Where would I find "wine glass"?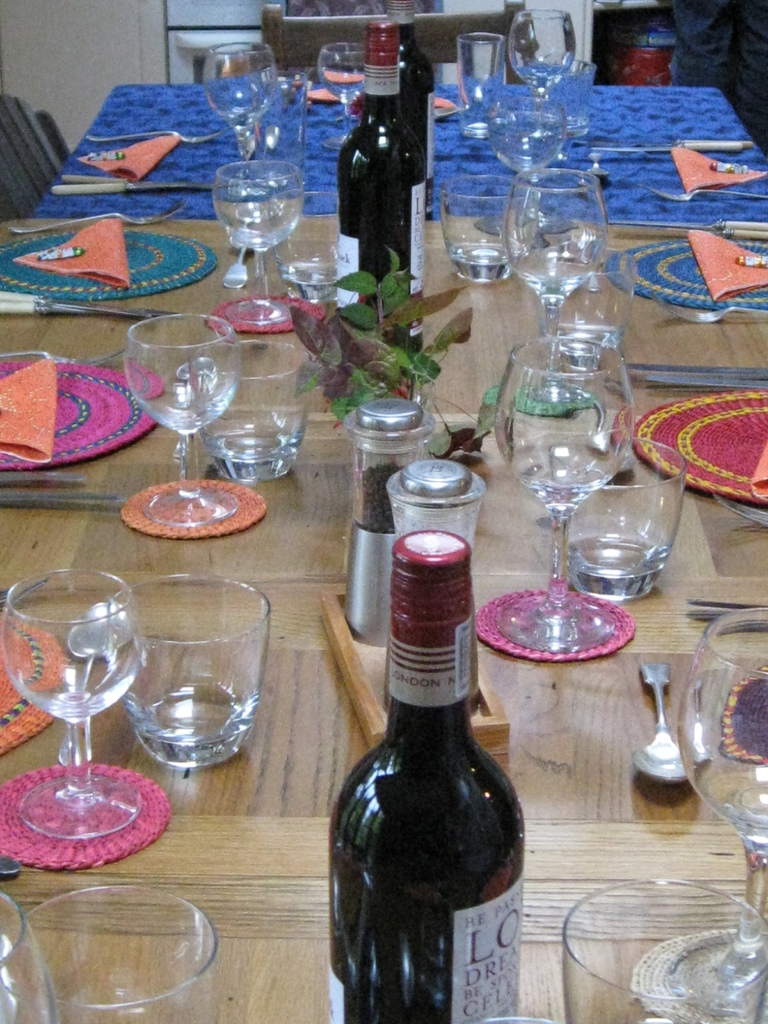
At (x1=218, y1=162, x2=308, y2=330).
